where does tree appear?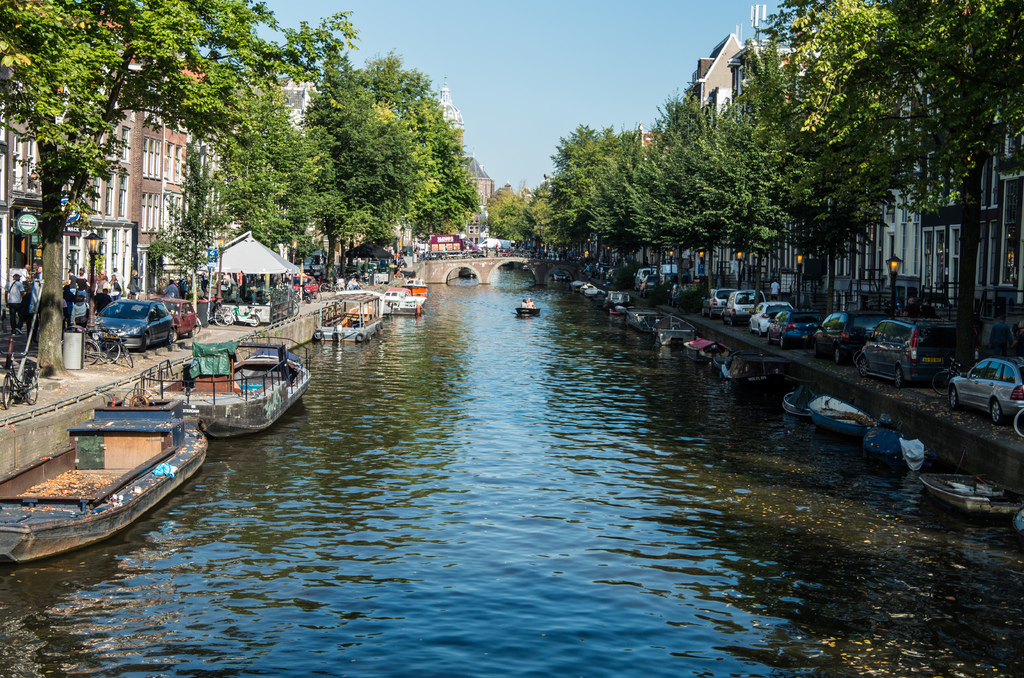
Appears at 526, 186, 579, 273.
